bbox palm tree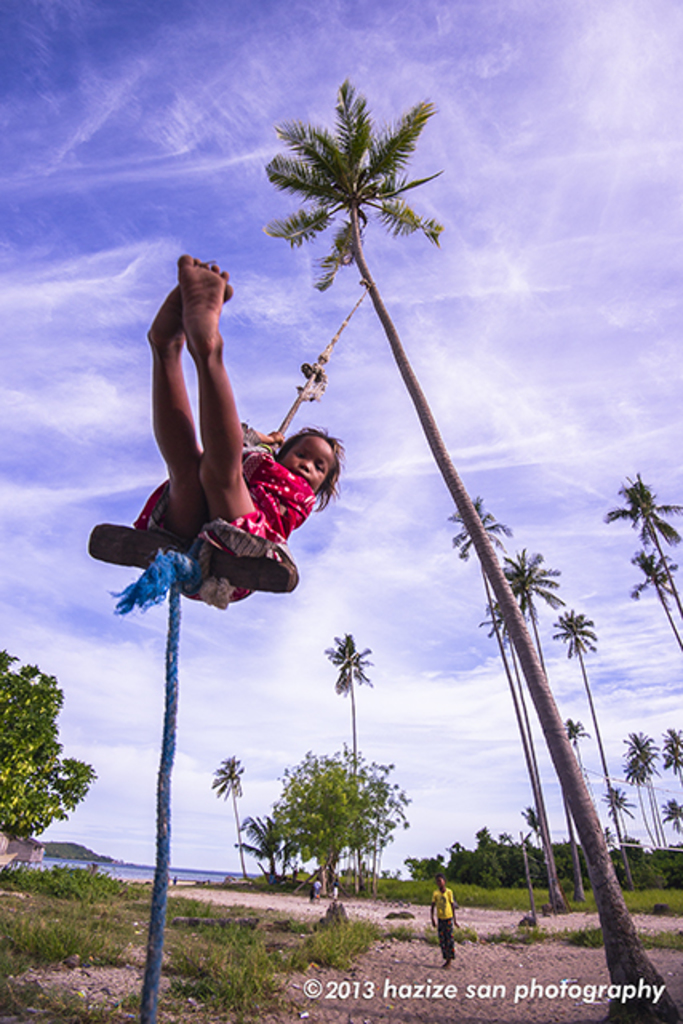
box=[264, 77, 681, 1022]
